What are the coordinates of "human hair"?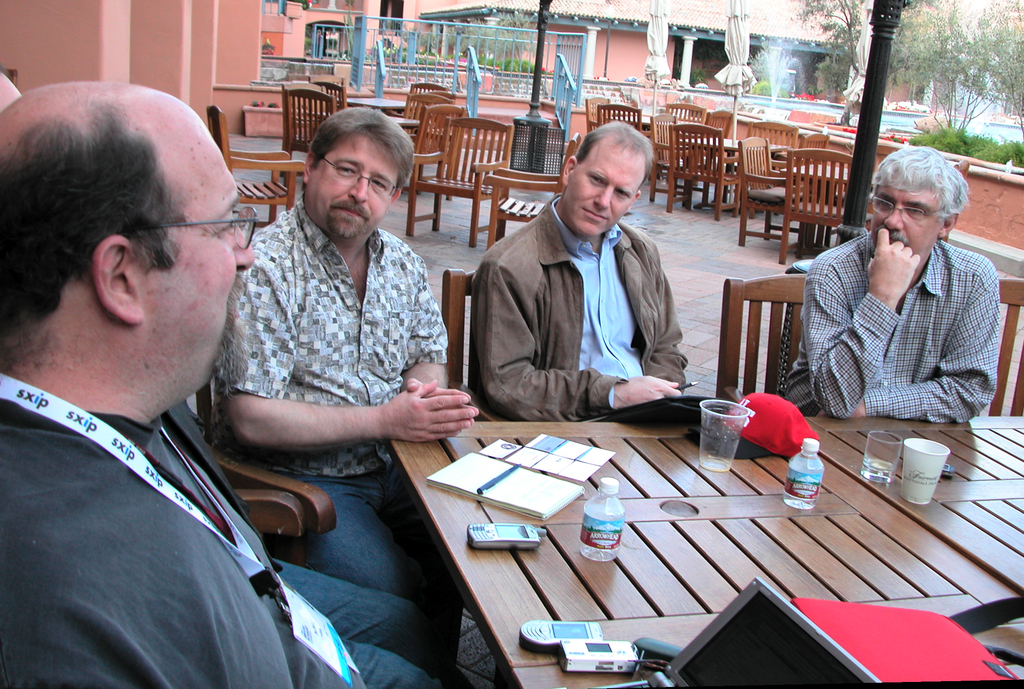
[left=0, top=111, right=184, bottom=365].
